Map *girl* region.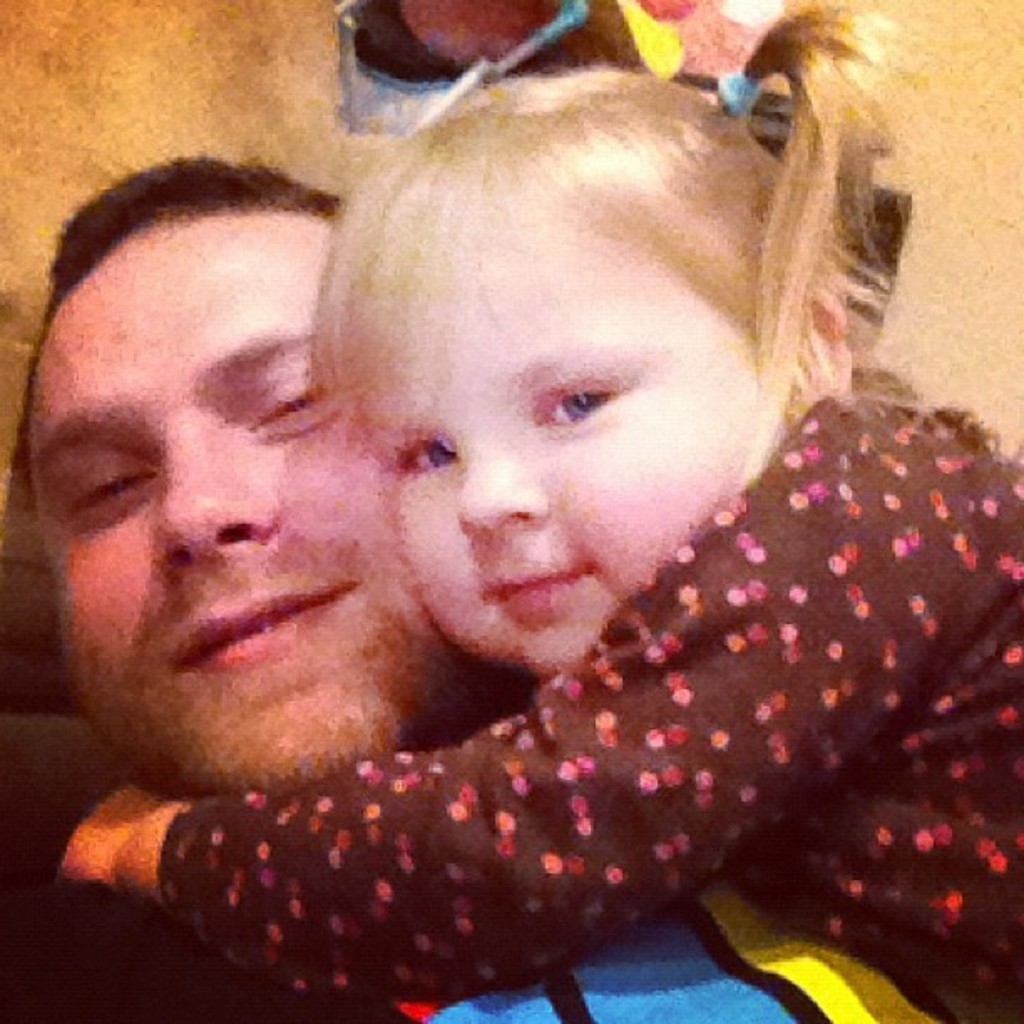
Mapped to <region>25, 10, 1022, 1011</region>.
